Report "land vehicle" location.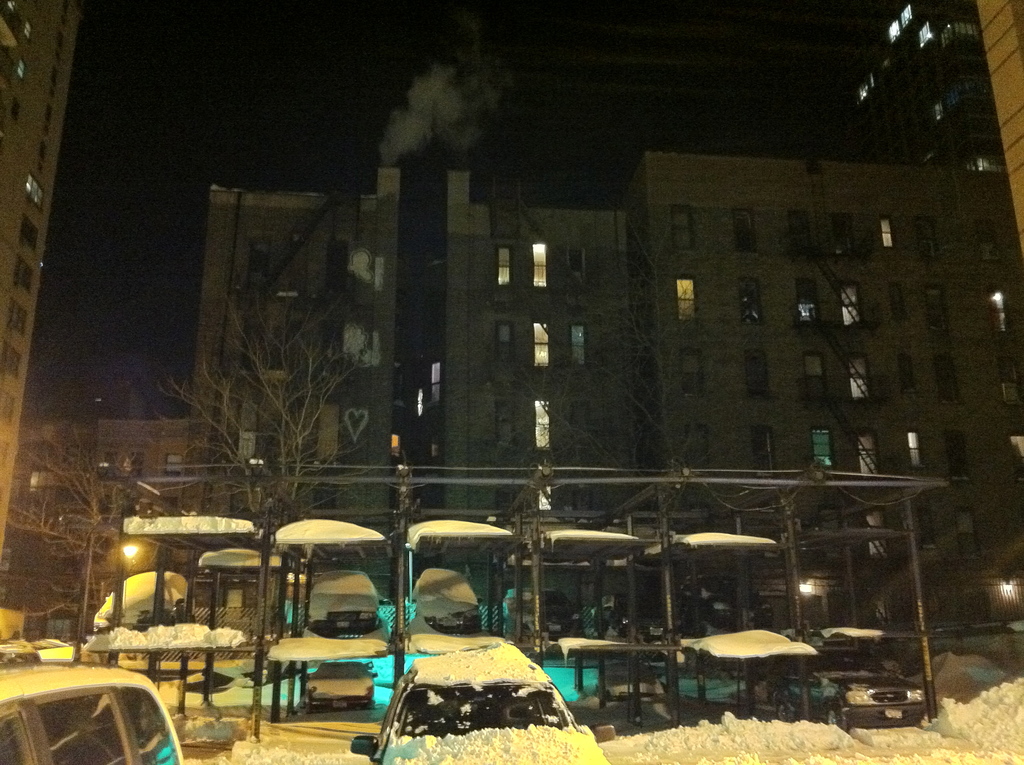
Report: bbox=[505, 584, 583, 638].
